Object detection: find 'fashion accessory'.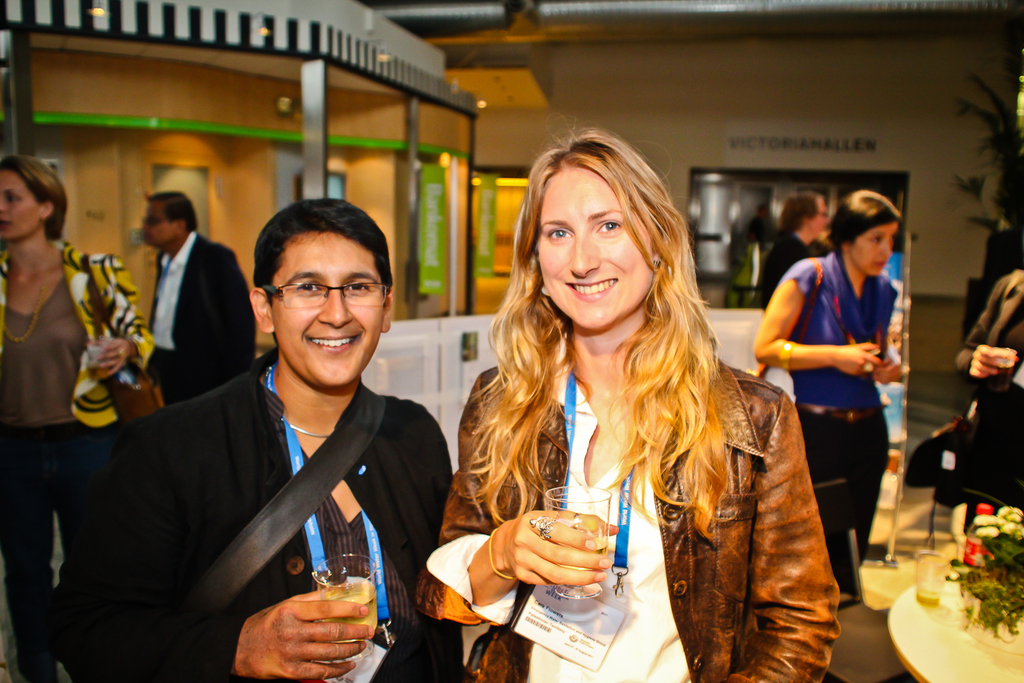
[left=861, top=361, right=877, bottom=376].
